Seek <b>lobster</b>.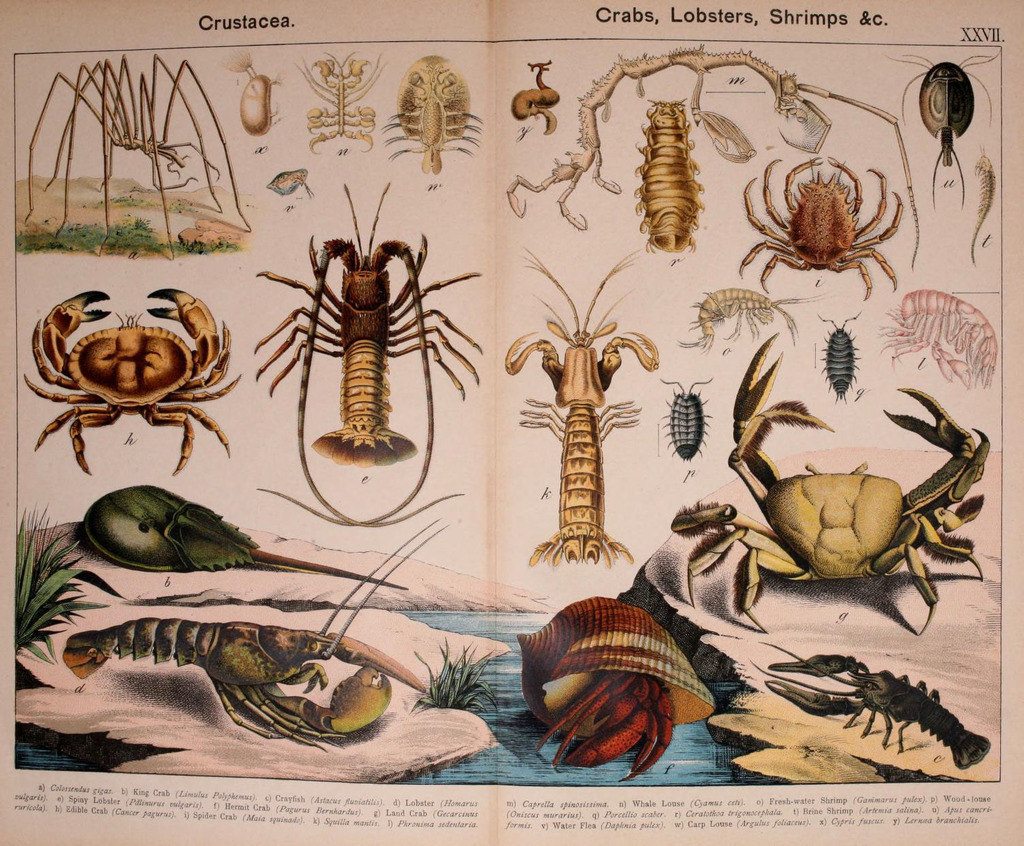
(x1=864, y1=286, x2=1010, y2=391).
